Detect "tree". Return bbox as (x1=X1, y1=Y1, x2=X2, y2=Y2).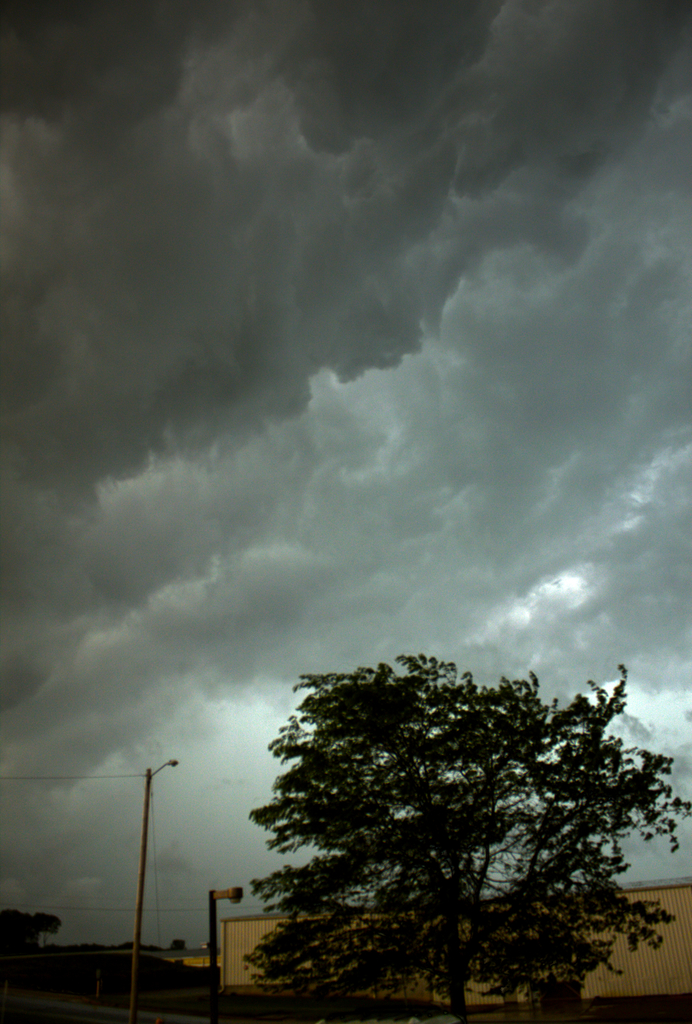
(x1=27, y1=914, x2=60, y2=943).
